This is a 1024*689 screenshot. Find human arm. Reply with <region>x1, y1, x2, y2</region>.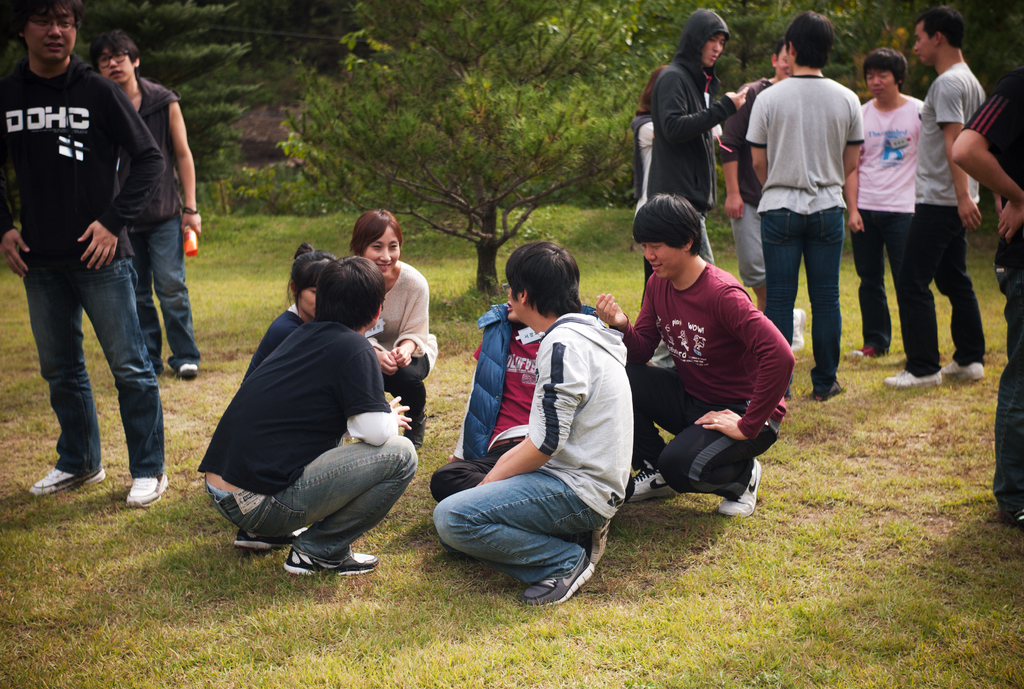
<region>938, 74, 983, 230</region>.
